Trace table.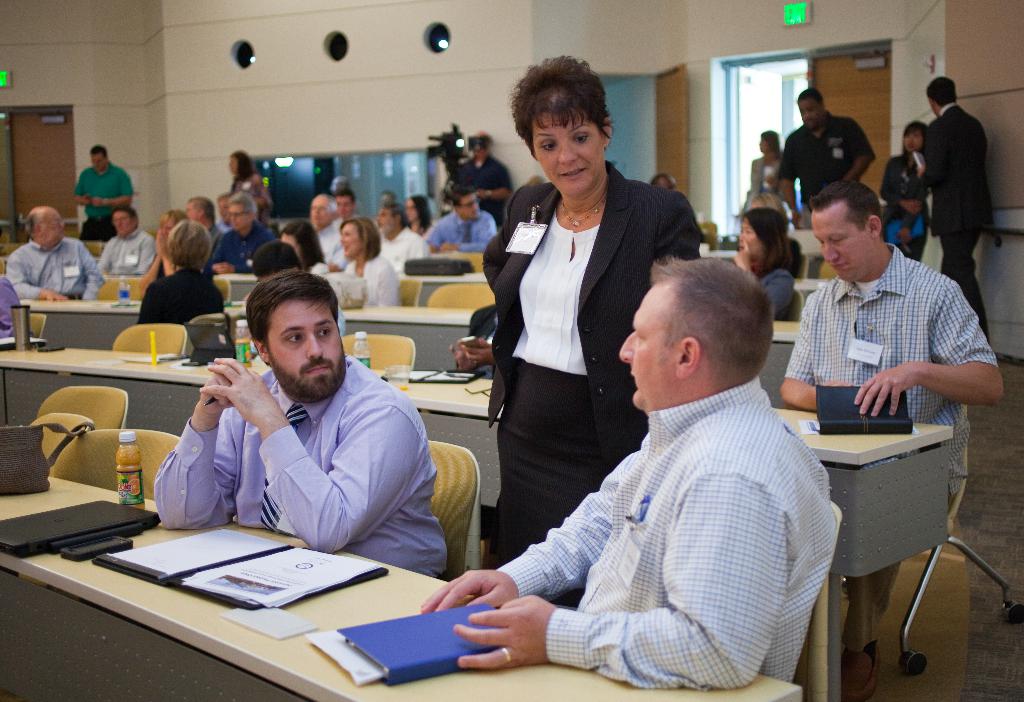
Traced to locate(5, 475, 805, 701).
